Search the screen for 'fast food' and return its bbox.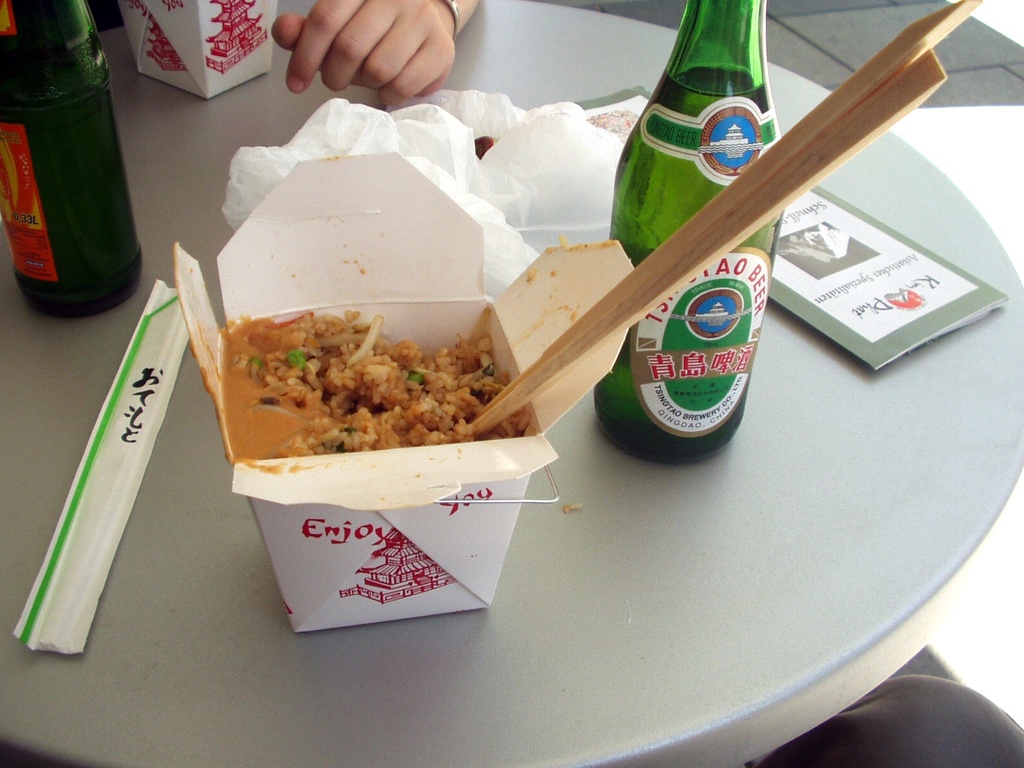
Found: [227, 314, 531, 448].
